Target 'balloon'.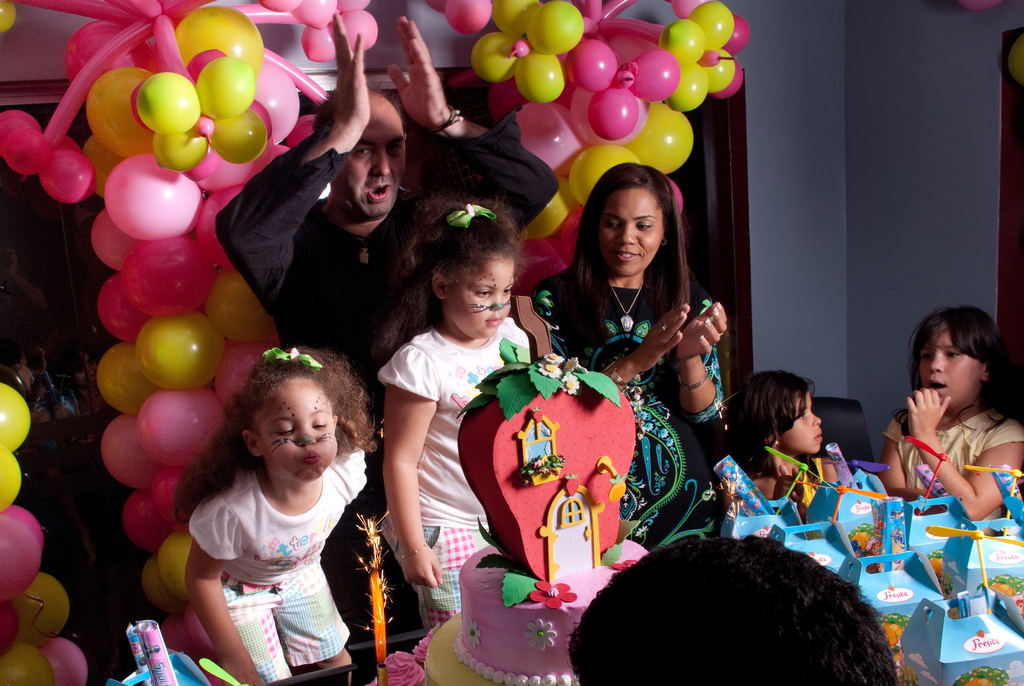
Target region: (x1=580, y1=92, x2=650, y2=140).
